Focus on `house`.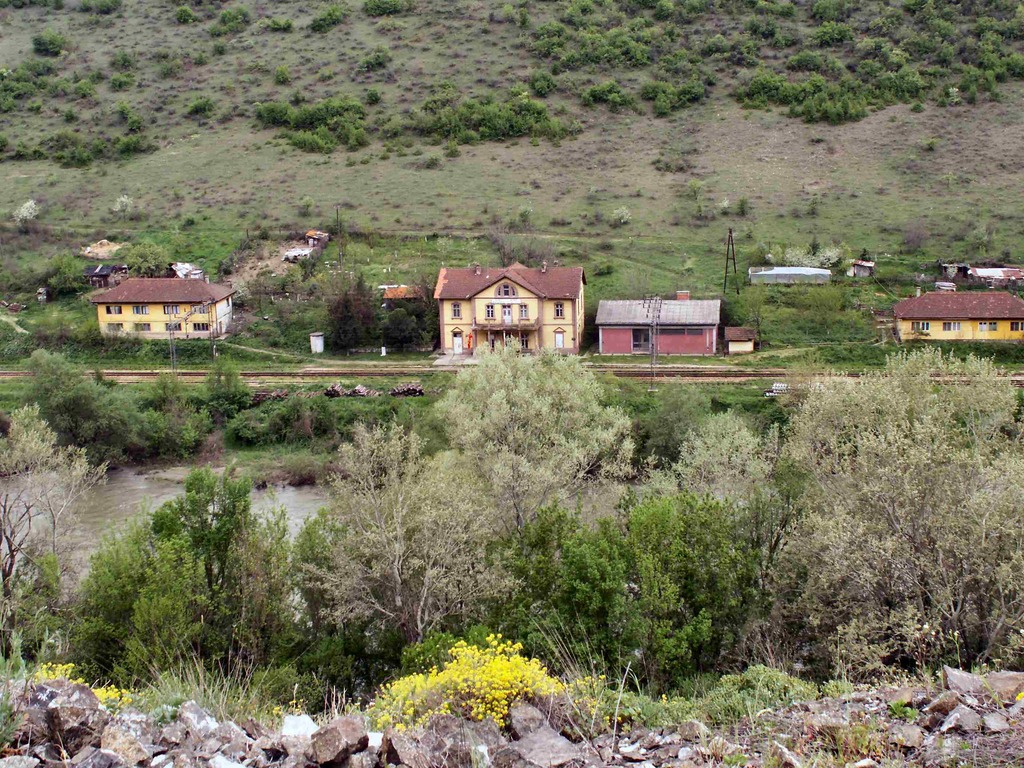
Focused at [721,317,756,356].
